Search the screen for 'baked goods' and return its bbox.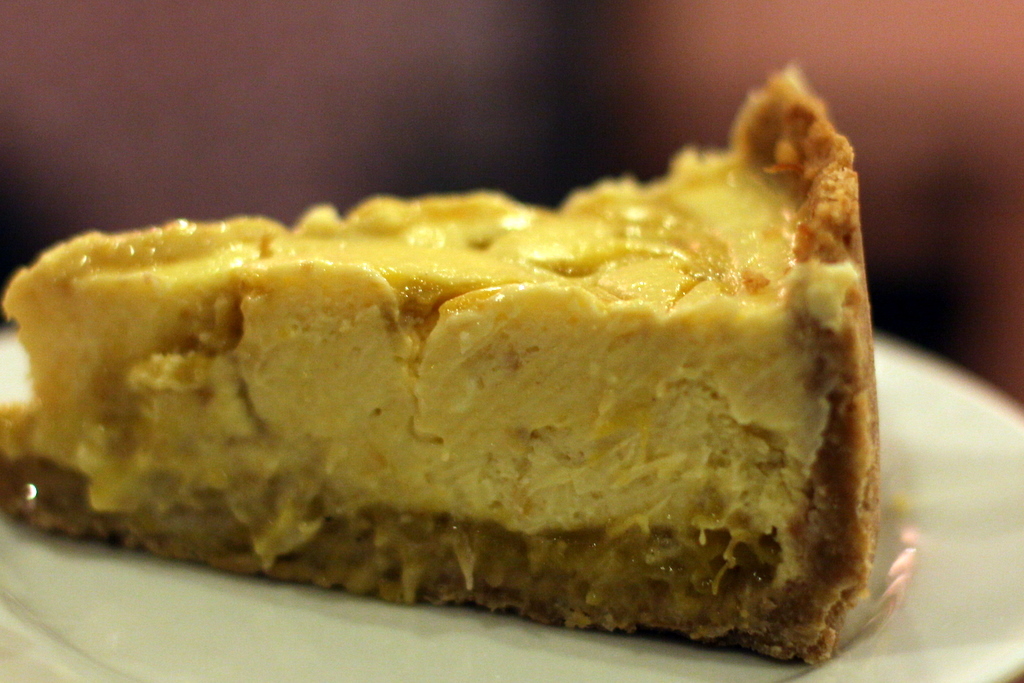
Found: {"left": 0, "top": 58, "right": 884, "bottom": 658}.
